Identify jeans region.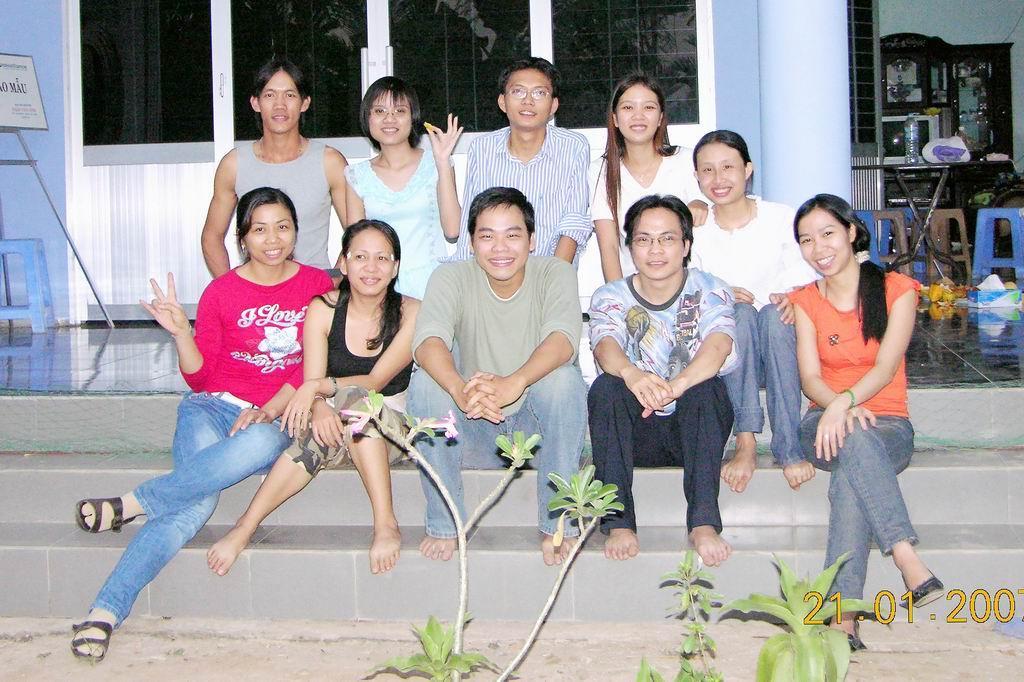
Region: left=88, top=392, right=291, bottom=622.
